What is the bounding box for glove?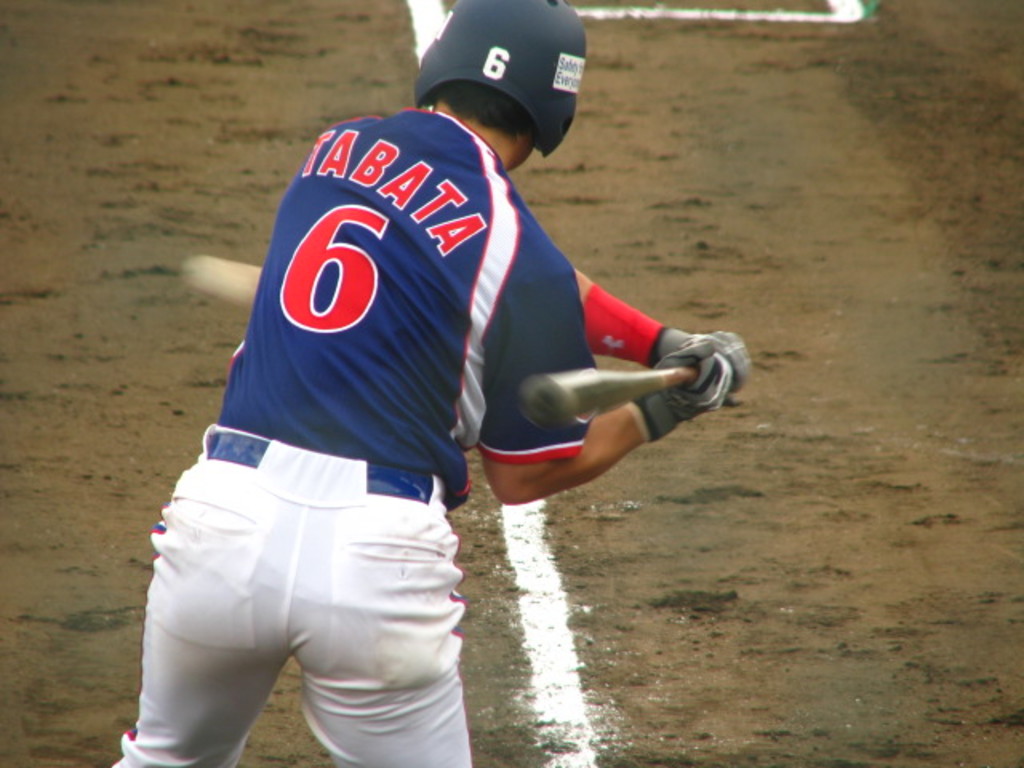
653, 336, 731, 416.
